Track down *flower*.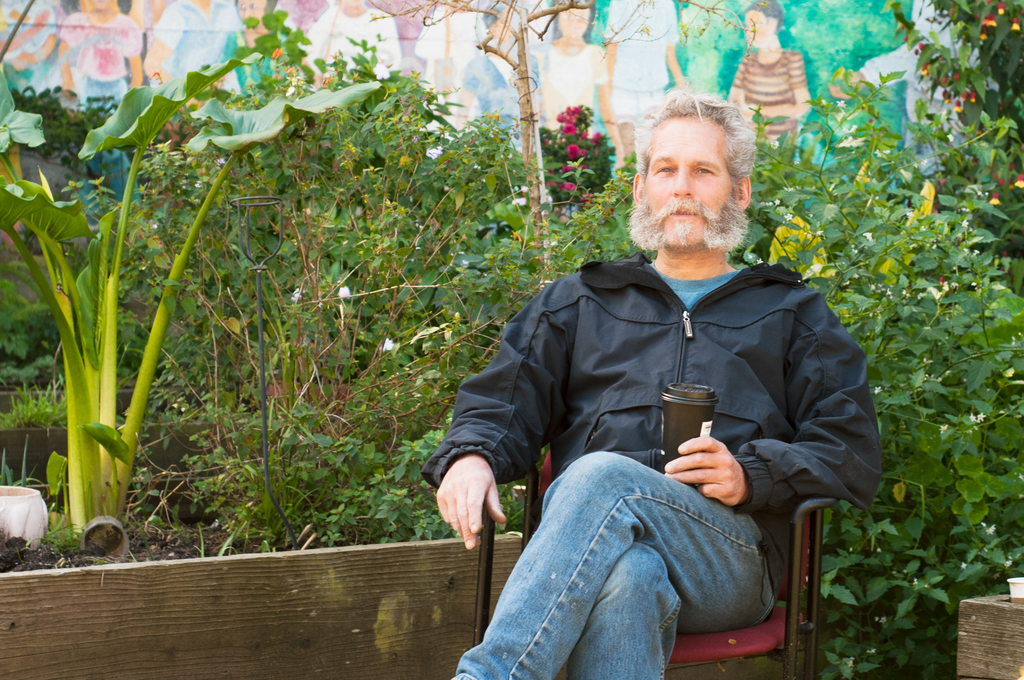
Tracked to locate(381, 336, 394, 355).
